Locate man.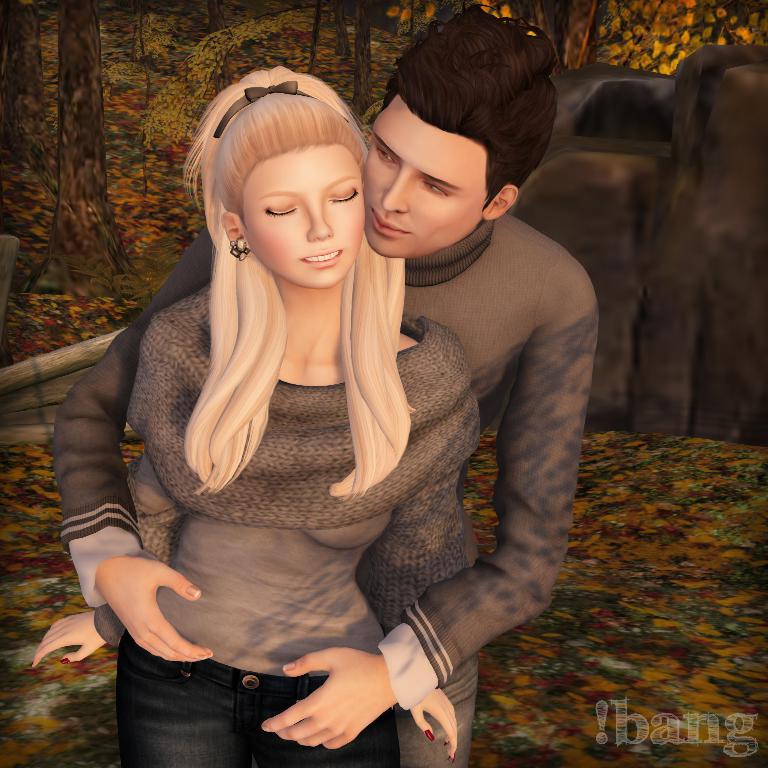
Bounding box: (56, 6, 601, 767).
